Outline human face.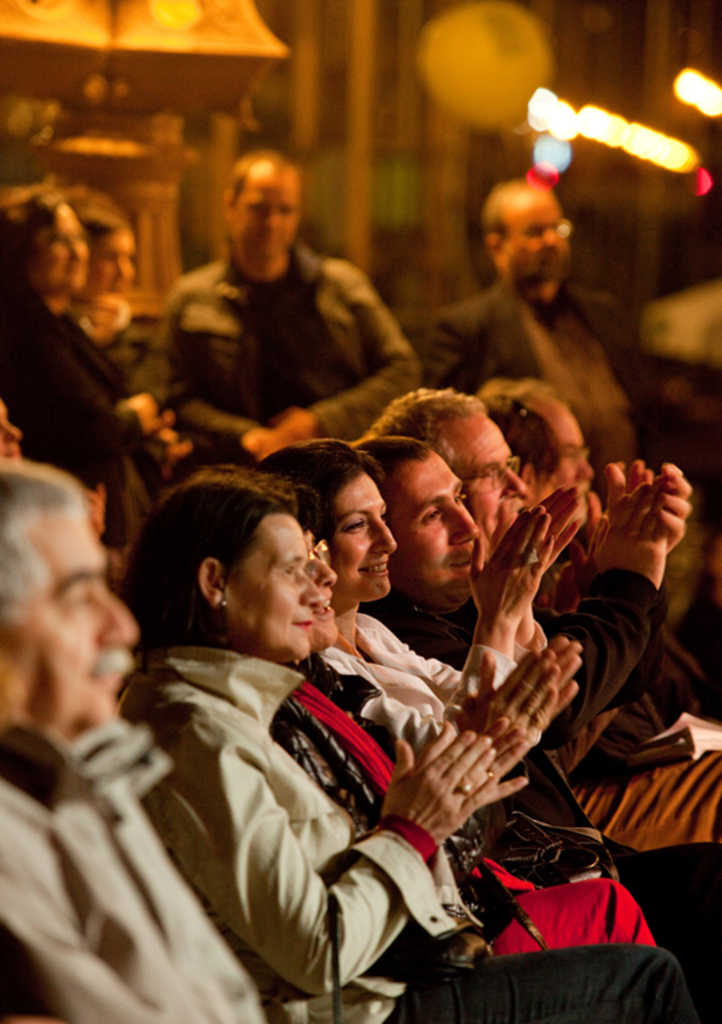
Outline: 441 392 539 534.
